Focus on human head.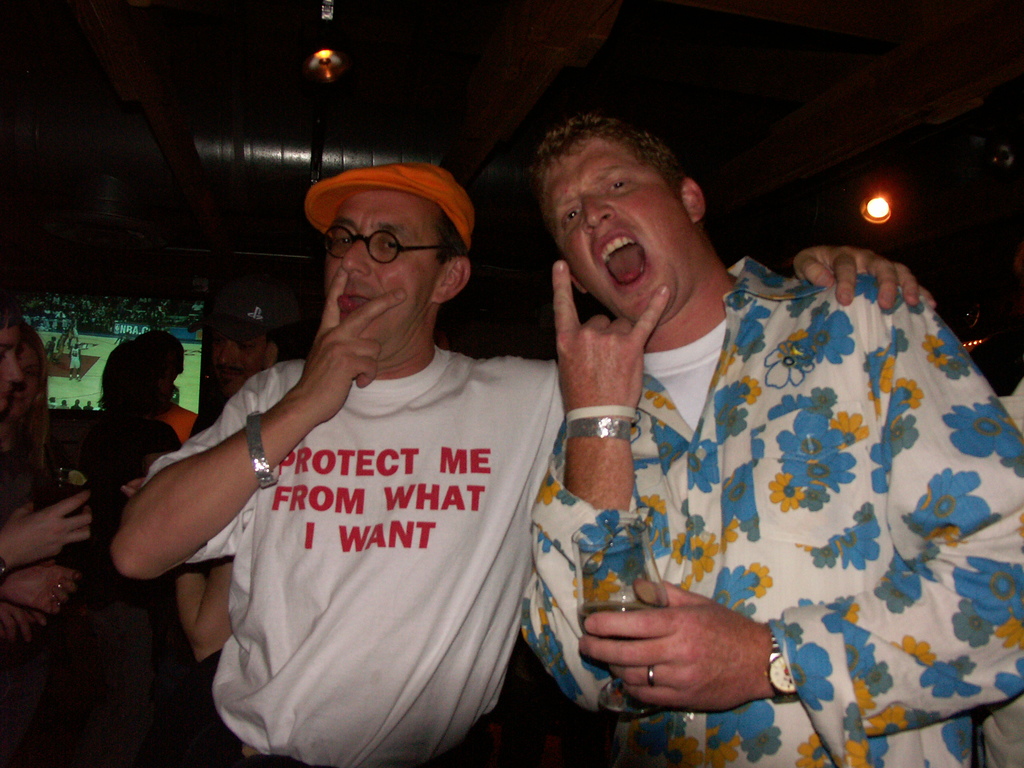
Focused at [x1=535, y1=113, x2=710, y2=326].
